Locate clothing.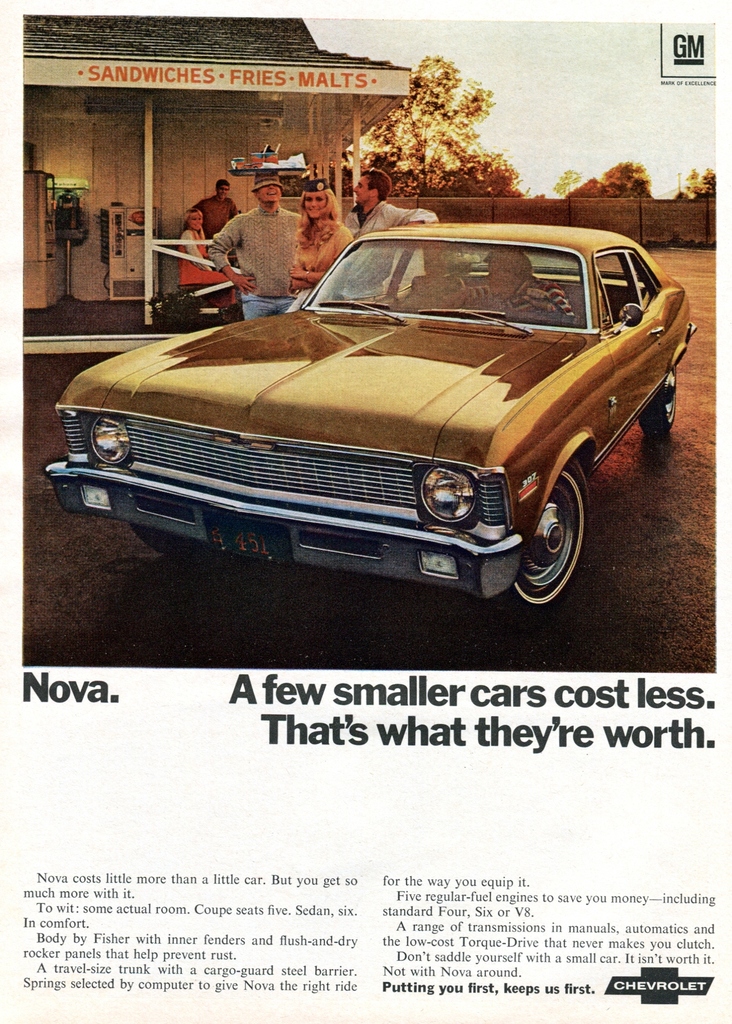
Bounding box: bbox=[472, 272, 569, 317].
